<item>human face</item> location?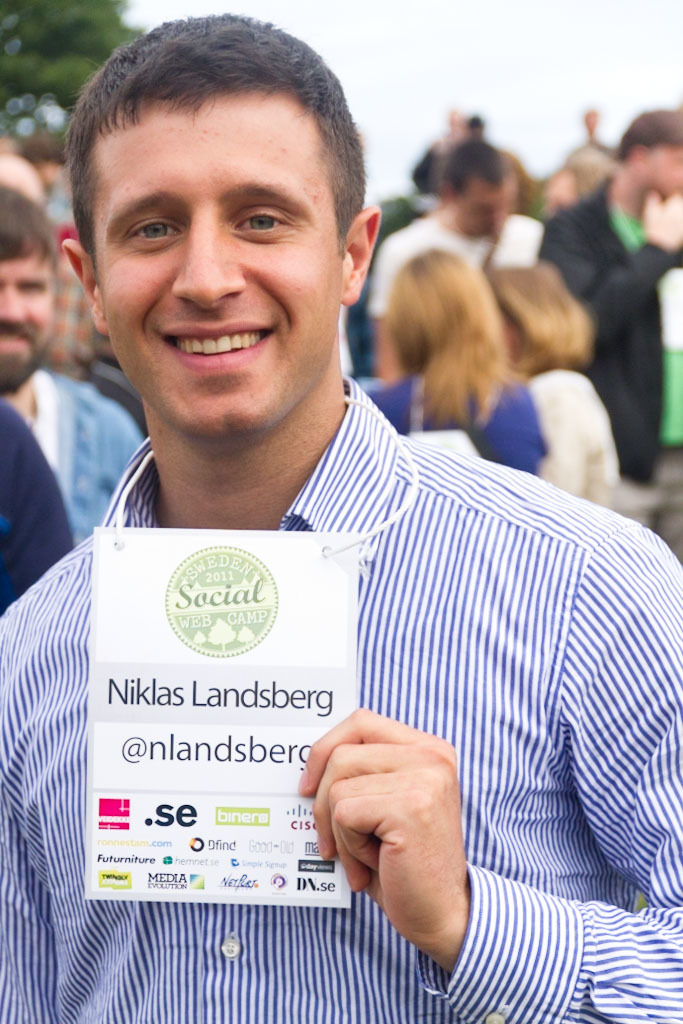
{"left": 0, "top": 241, "right": 52, "bottom": 395}
